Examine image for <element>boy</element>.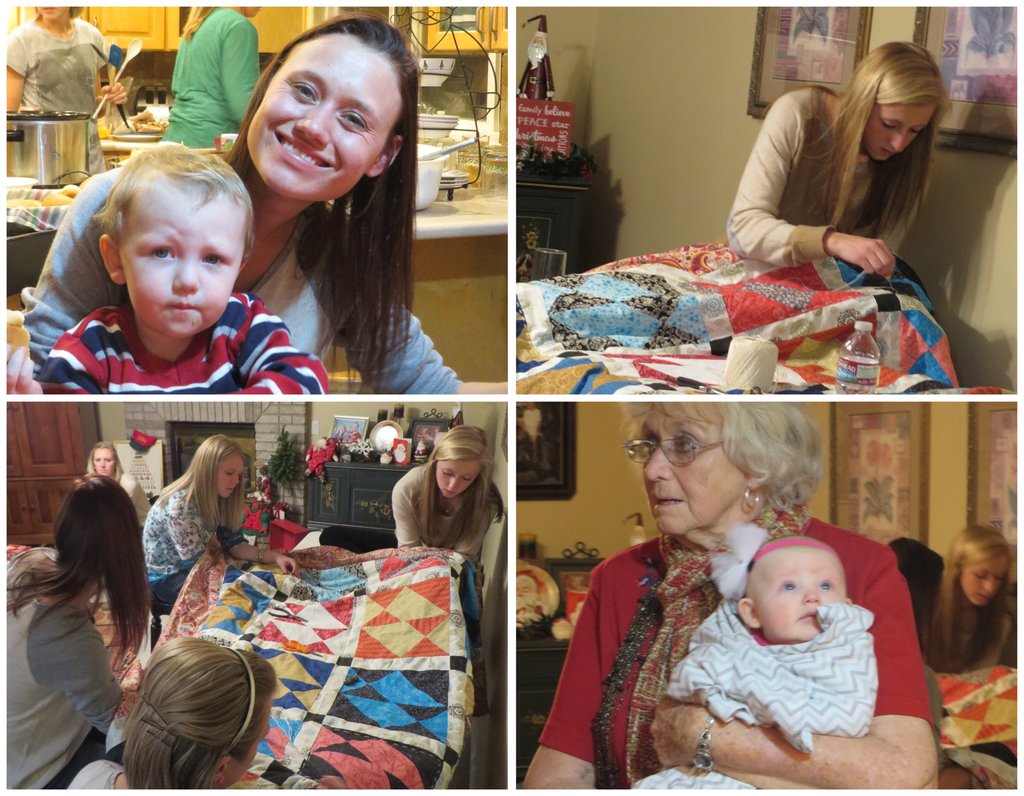
Examination result: detection(630, 536, 877, 795).
